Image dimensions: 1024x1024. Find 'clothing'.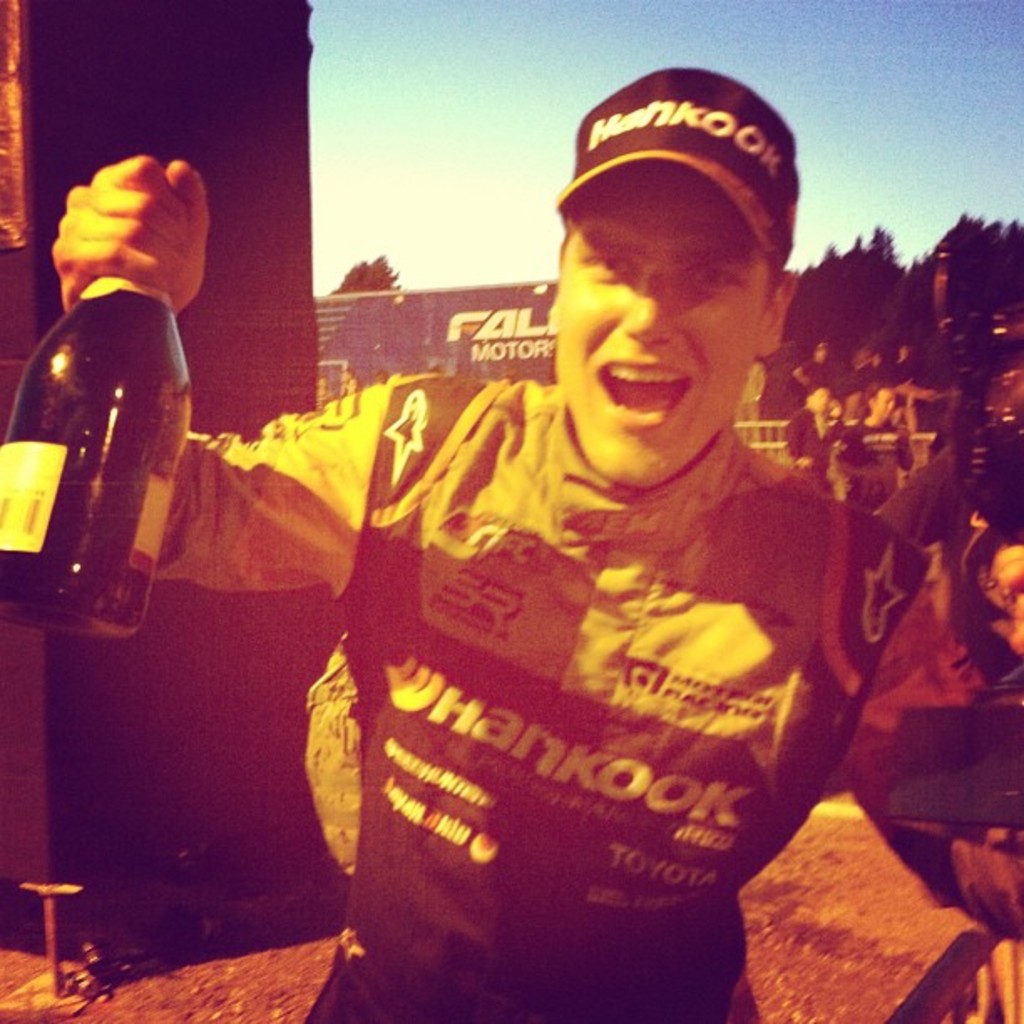
(785, 402, 823, 468).
